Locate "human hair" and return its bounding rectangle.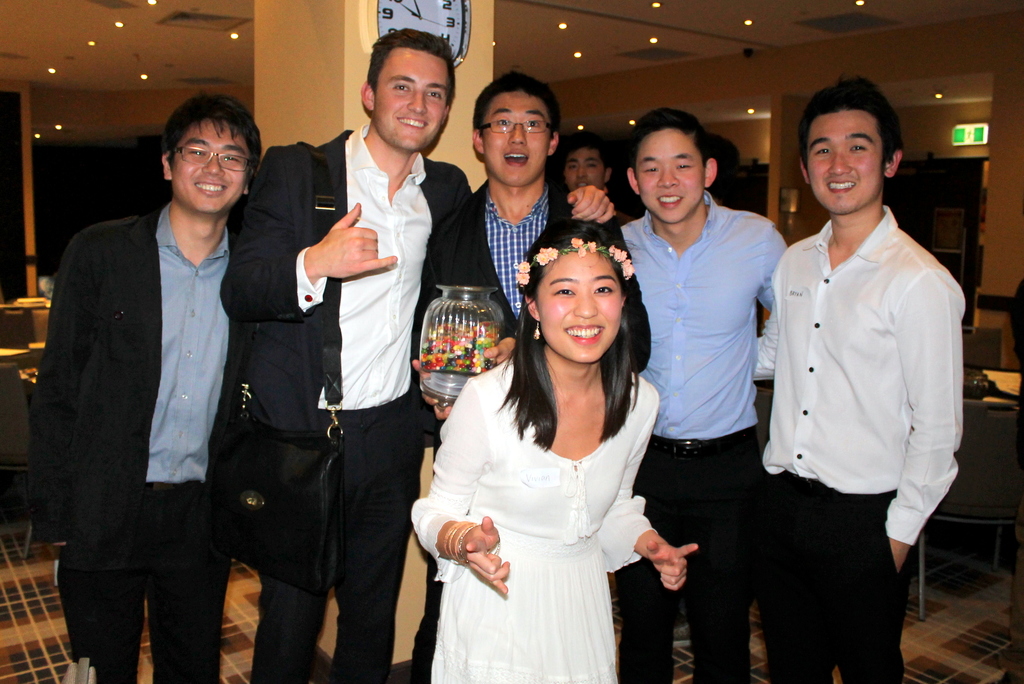
797:72:902:172.
